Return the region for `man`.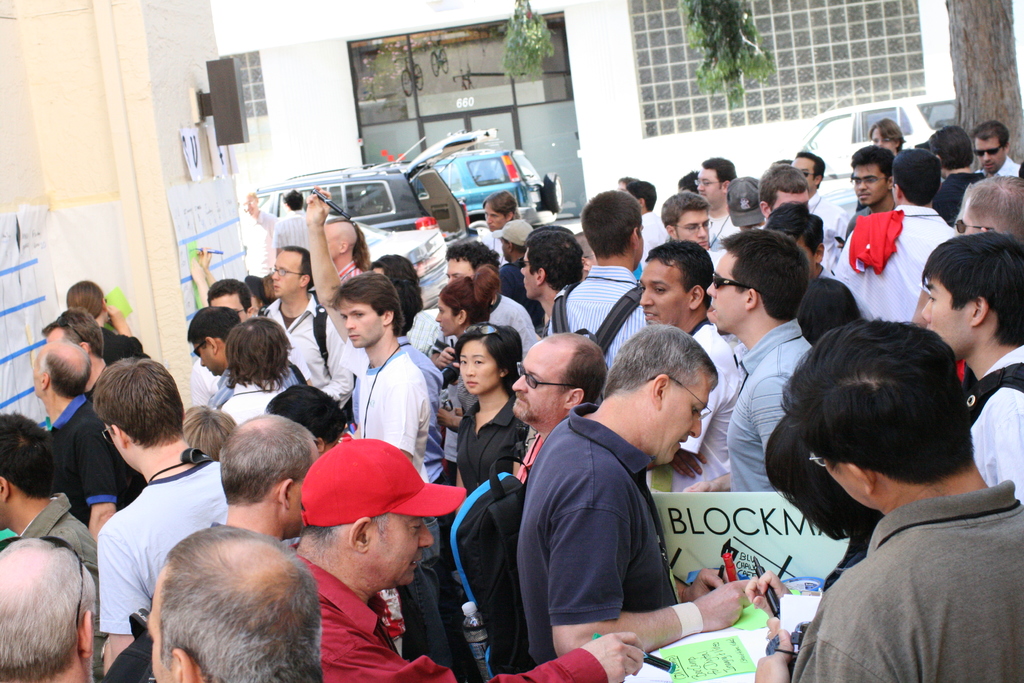
bbox(31, 335, 124, 539).
